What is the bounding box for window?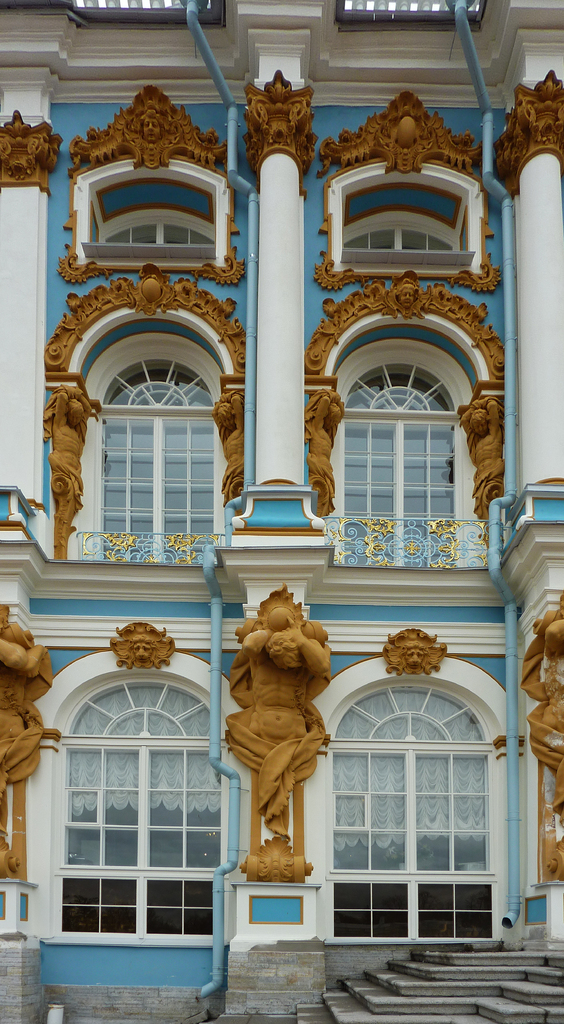
BBox(300, 627, 527, 949).
